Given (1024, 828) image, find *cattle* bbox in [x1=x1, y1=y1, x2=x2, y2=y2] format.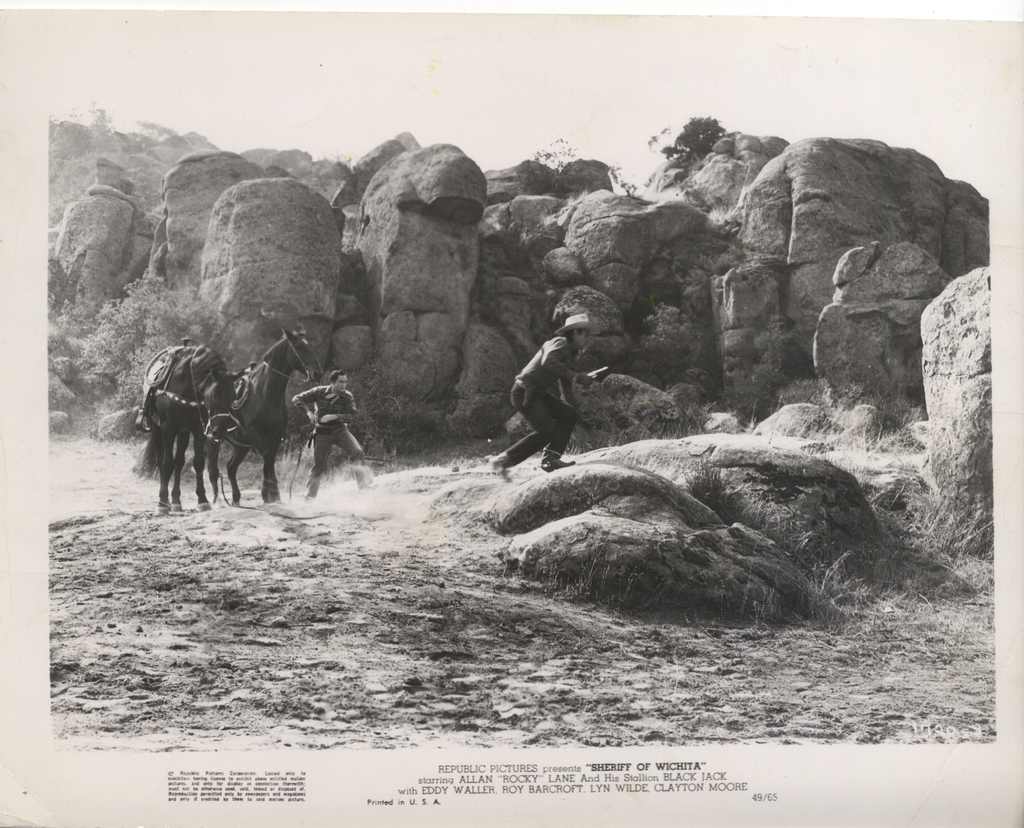
[x1=223, y1=327, x2=325, y2=499].
